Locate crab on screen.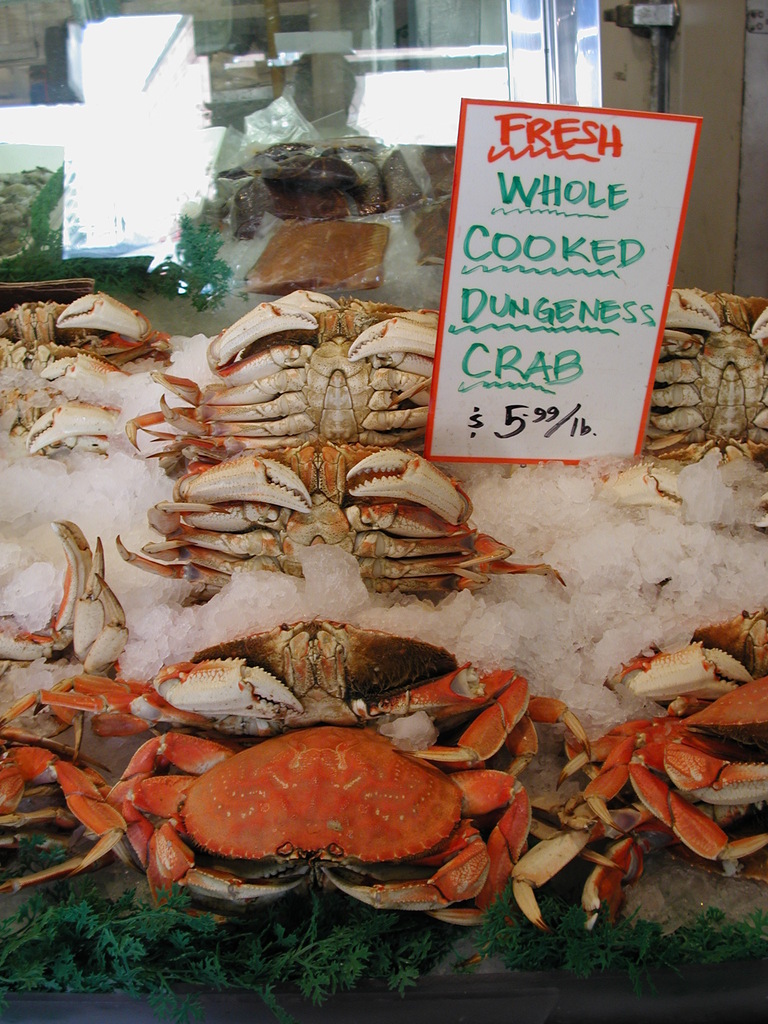
On screen at detection(0, 352, 116, 464).
